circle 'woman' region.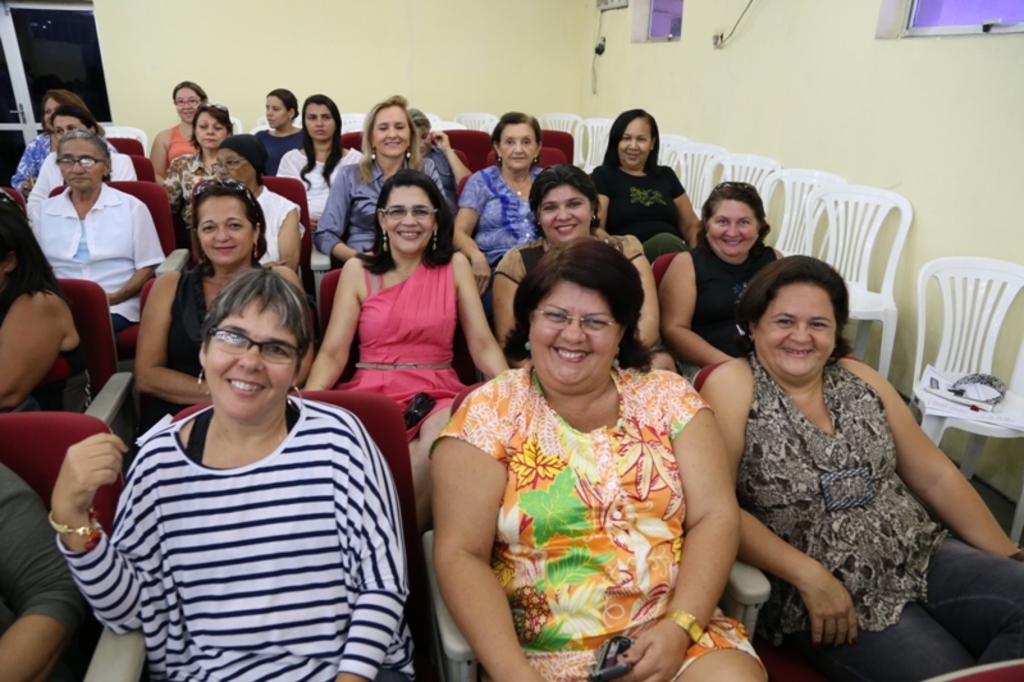
Region: {"x1": 169, "y1": 102, "x2": 256, "y2": 218}.
